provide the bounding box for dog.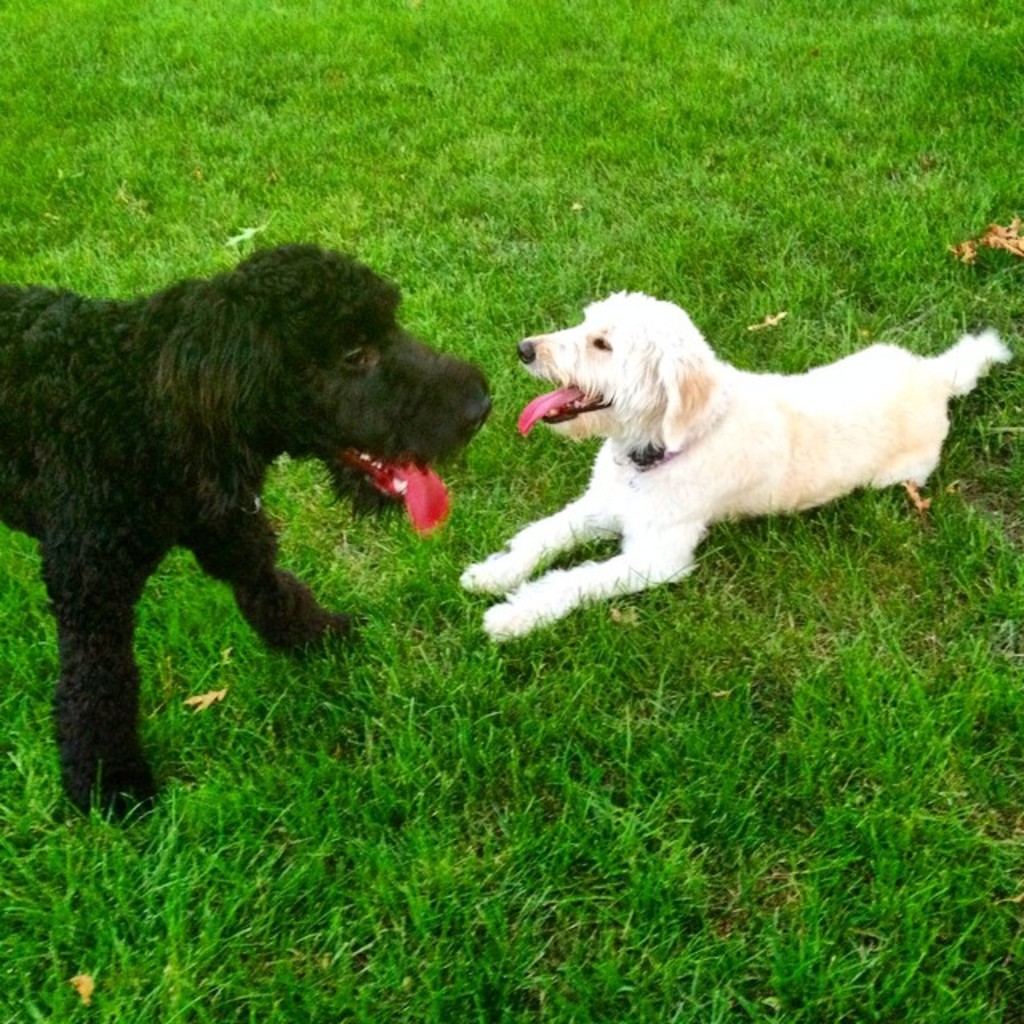
l=0, t=243, r=499, b=830.
